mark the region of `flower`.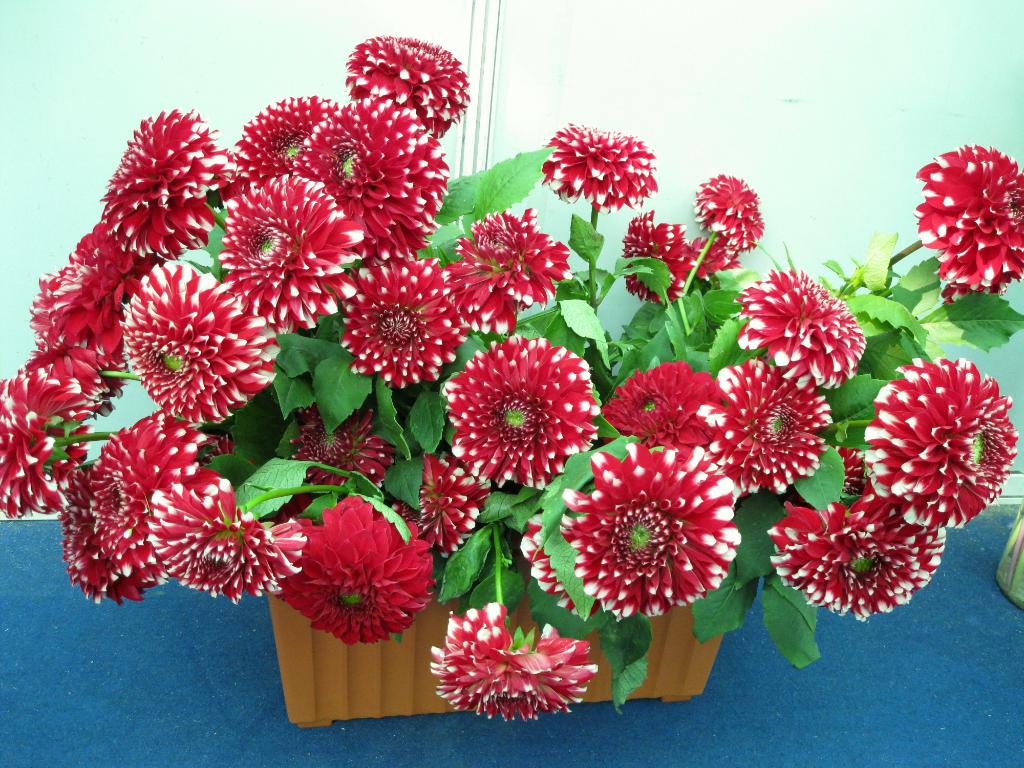
Region: 433,600,599,721.
